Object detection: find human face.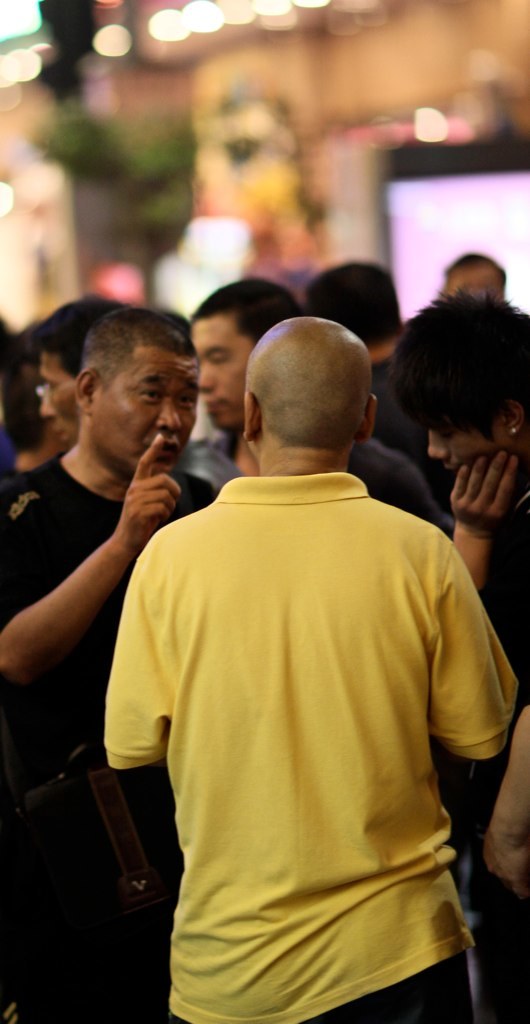
<bbox>31, 361, 74, 450</bbox>.
